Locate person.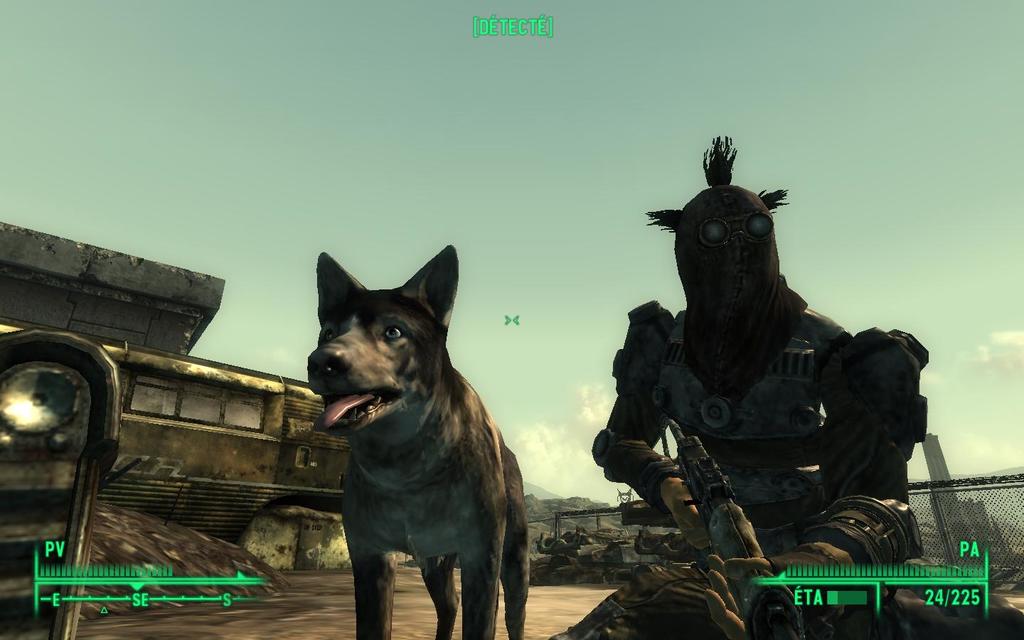
Bounding box: 552,135,927,639.
